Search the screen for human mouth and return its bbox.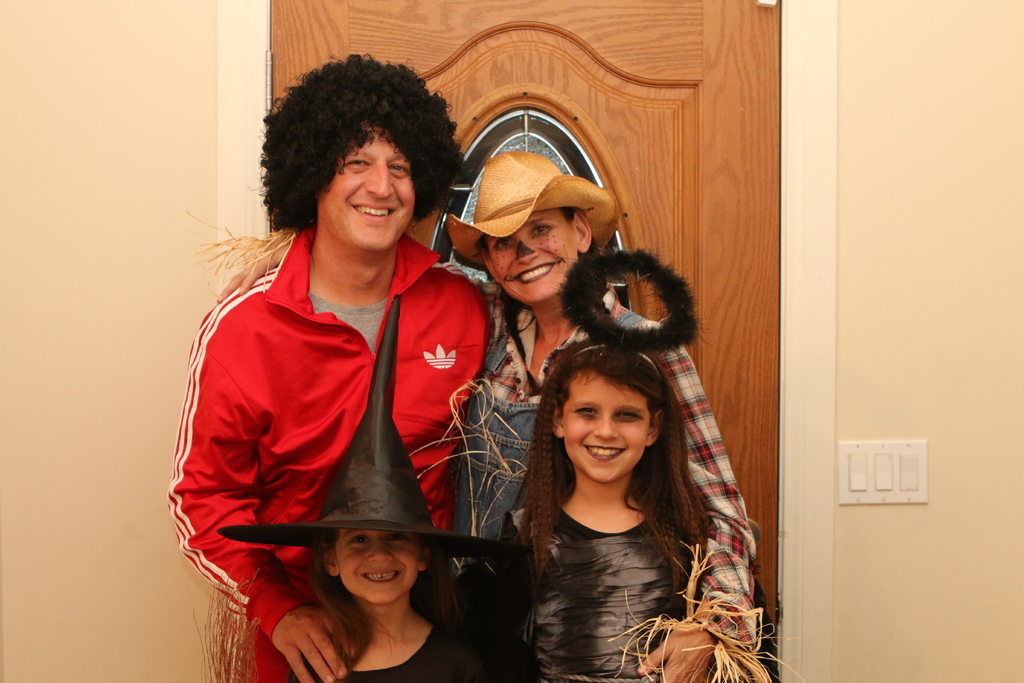
Found: bbox=(350, 201, 399, 219).
